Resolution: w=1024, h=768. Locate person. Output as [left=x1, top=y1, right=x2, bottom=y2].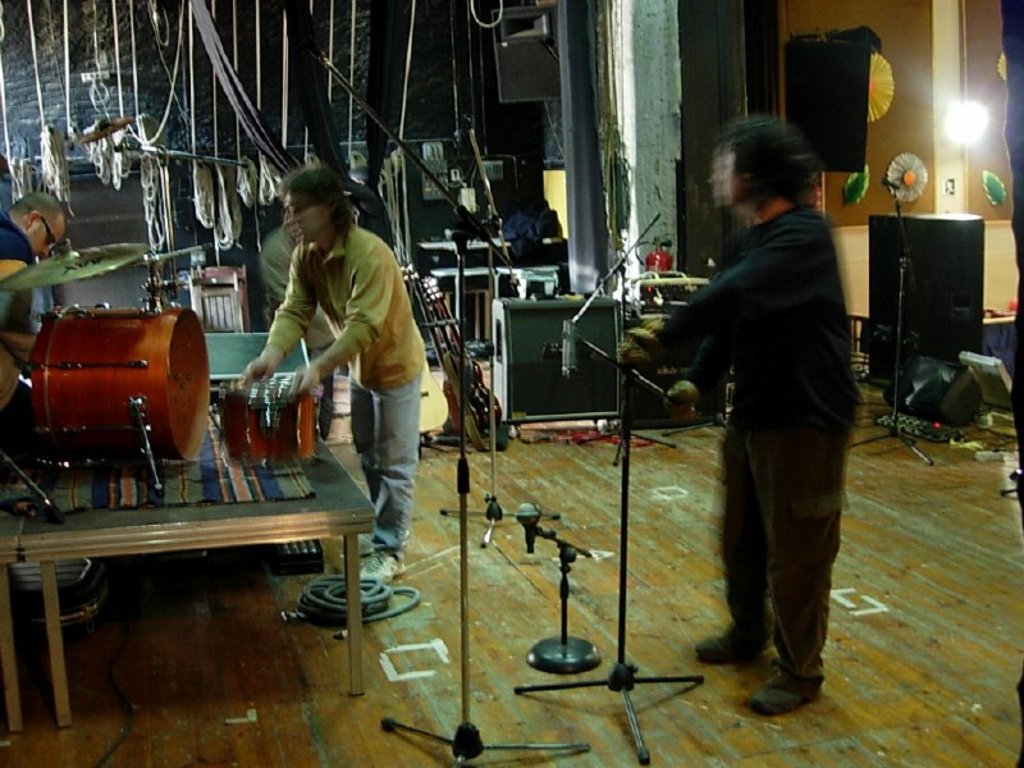
[left=652, top=111, right=858, bottom=717].
